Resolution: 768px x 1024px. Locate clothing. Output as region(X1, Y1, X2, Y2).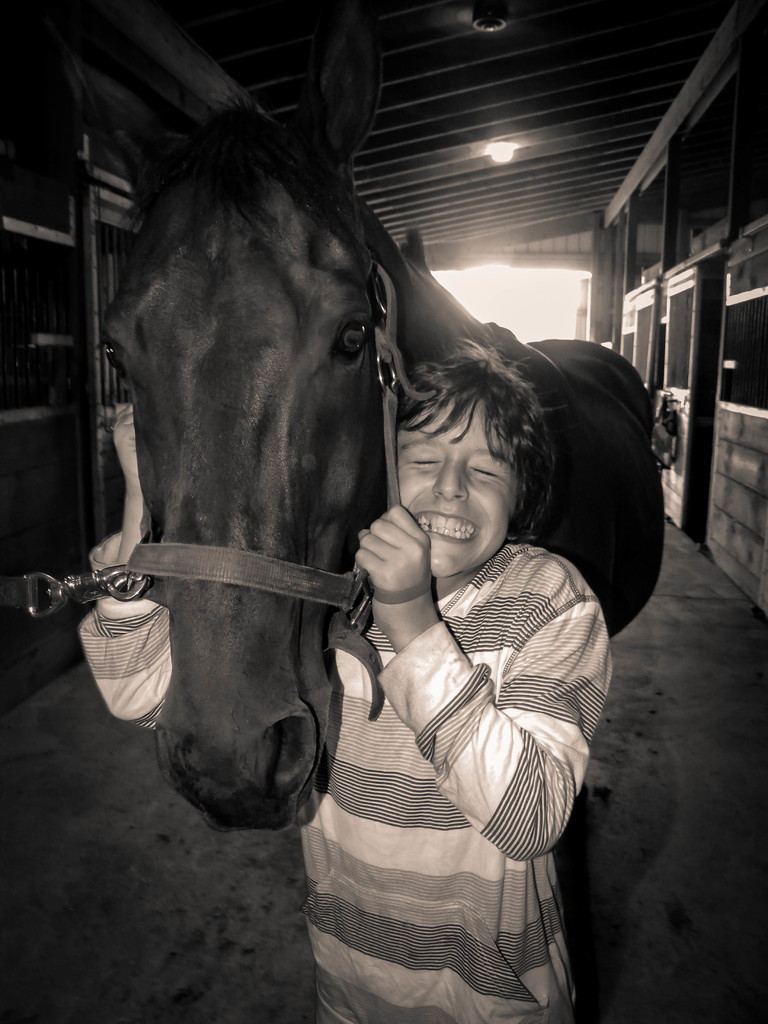
region(72, 532, 612, 1023).
